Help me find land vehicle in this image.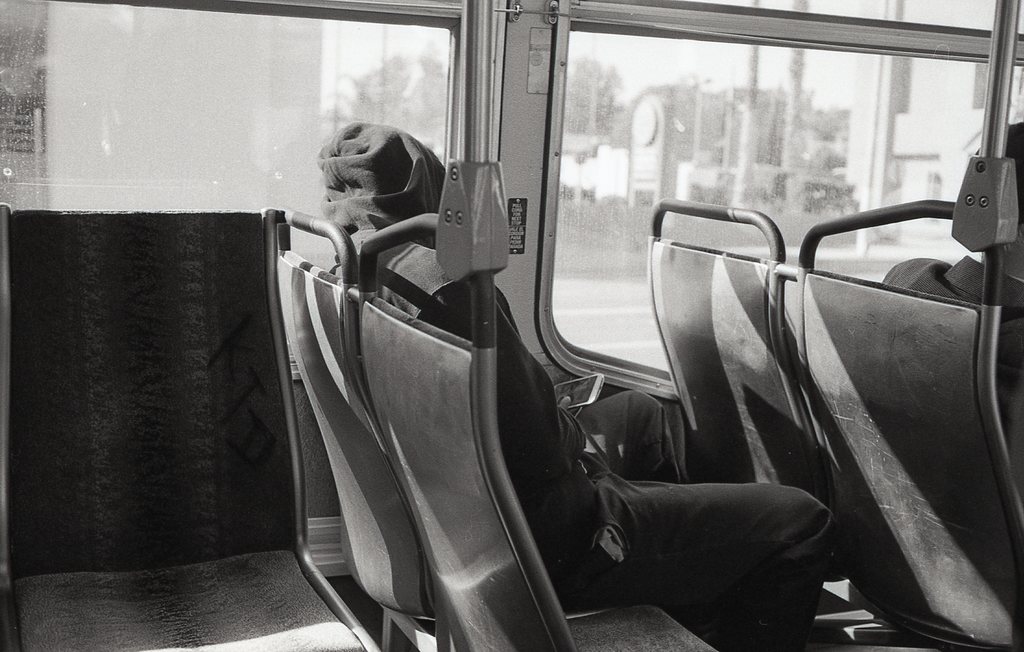
Found it: x1=0, y1=0, x2=1023, y2=651.
